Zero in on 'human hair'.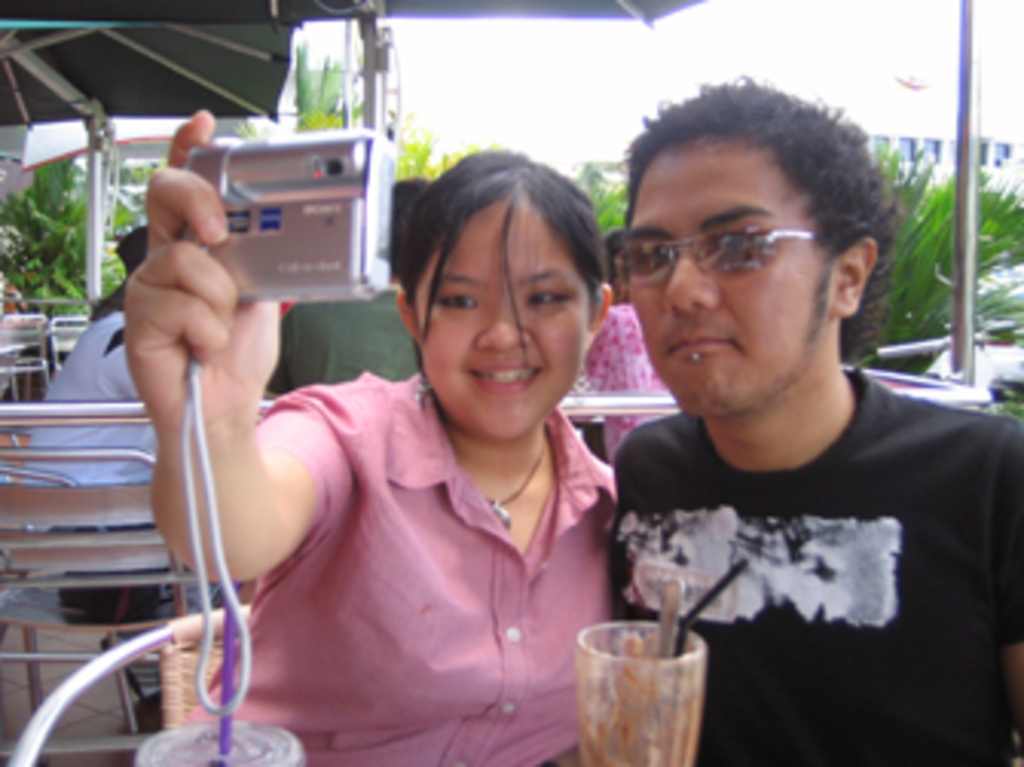
Zeroed in: x1=397 y1=150 x2=605 y2=376.
